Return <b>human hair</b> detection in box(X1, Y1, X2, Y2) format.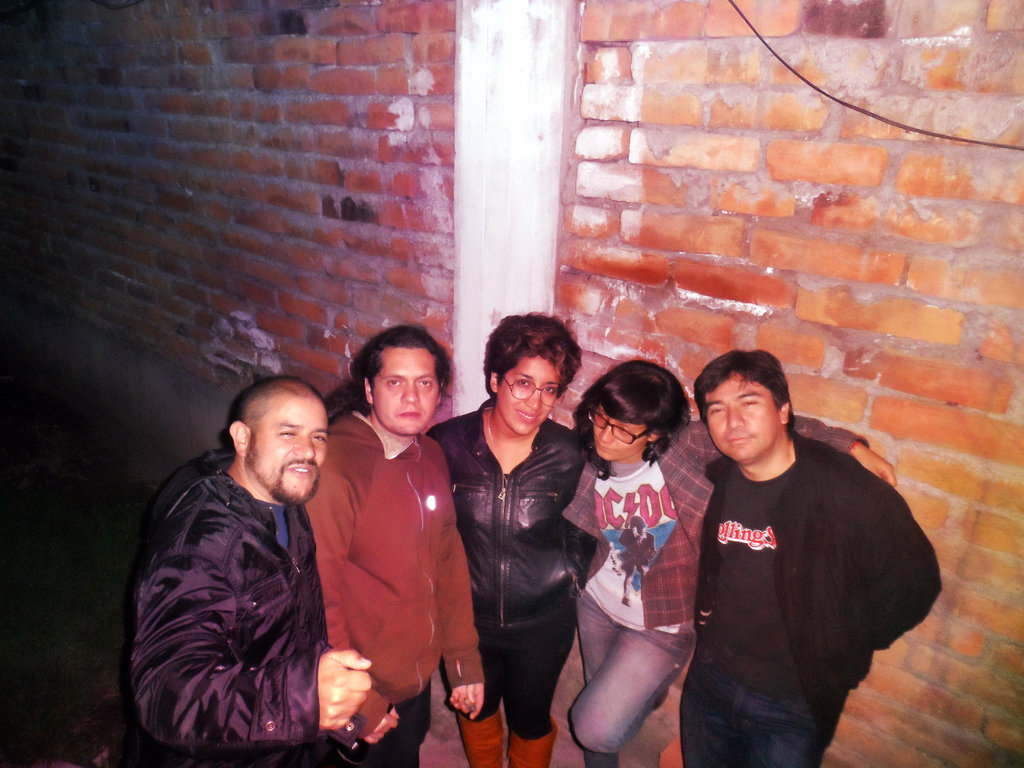
box(694, 353, 803, 430).
